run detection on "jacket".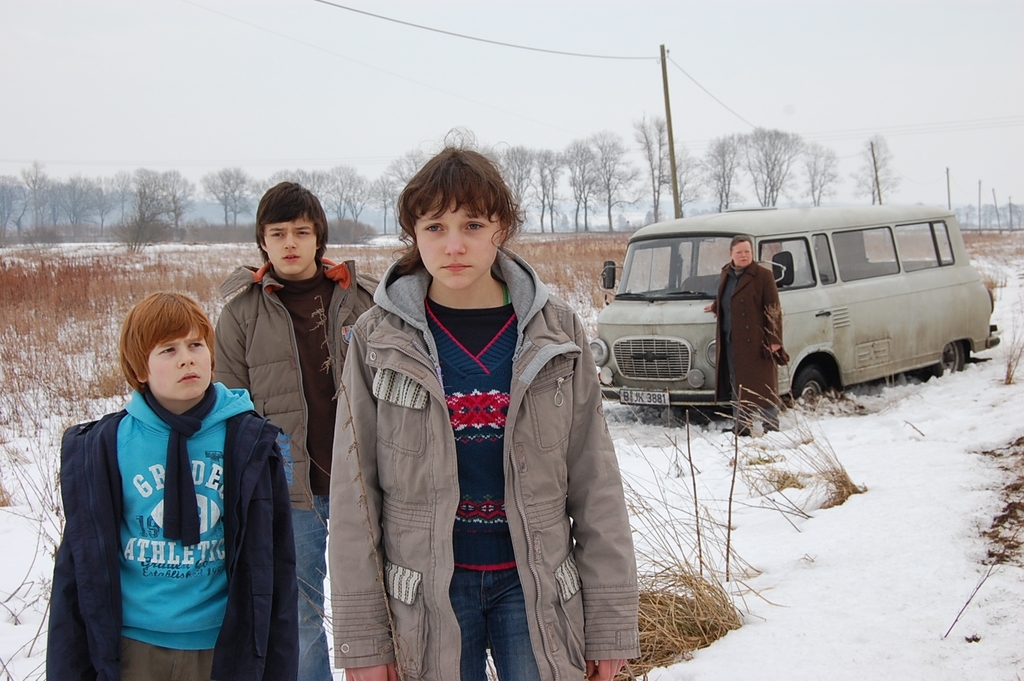
Result: [x1=327, y1=244, x2=645, y2=680].
